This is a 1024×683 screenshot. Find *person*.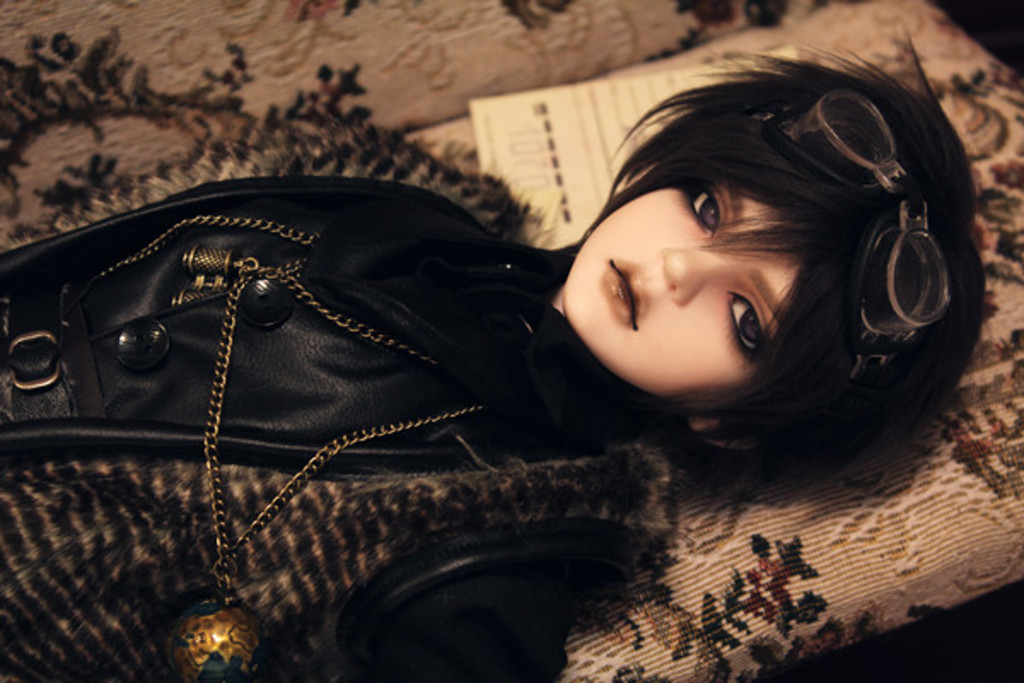
Bounding box: [307, 38, 980, 673].
